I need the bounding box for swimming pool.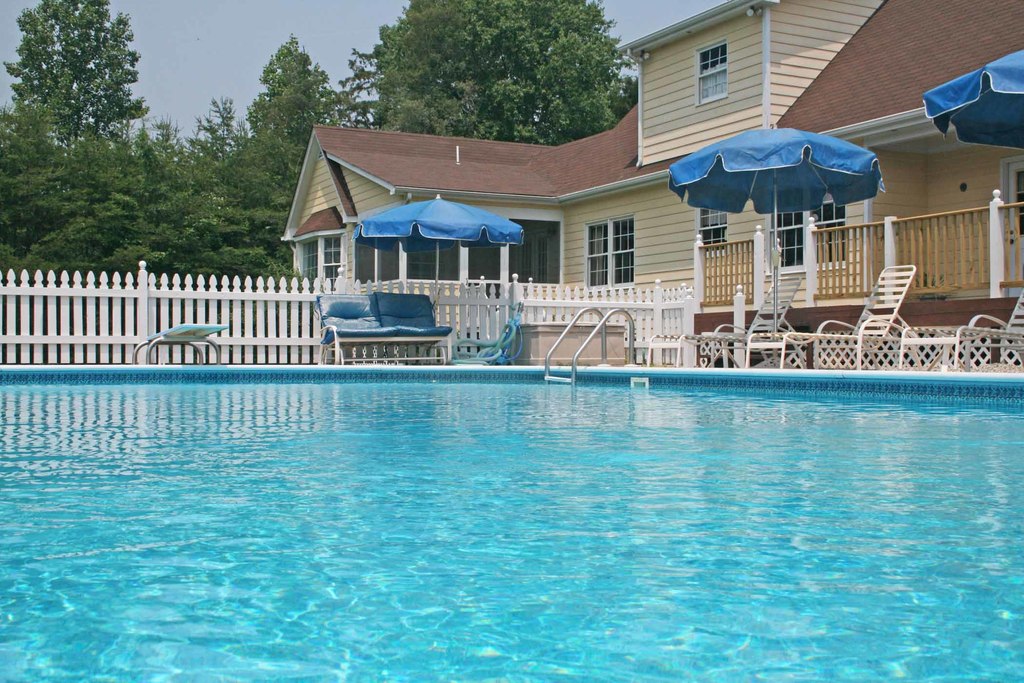
Here it is: bbox=(0, 363, 1023, 682).
